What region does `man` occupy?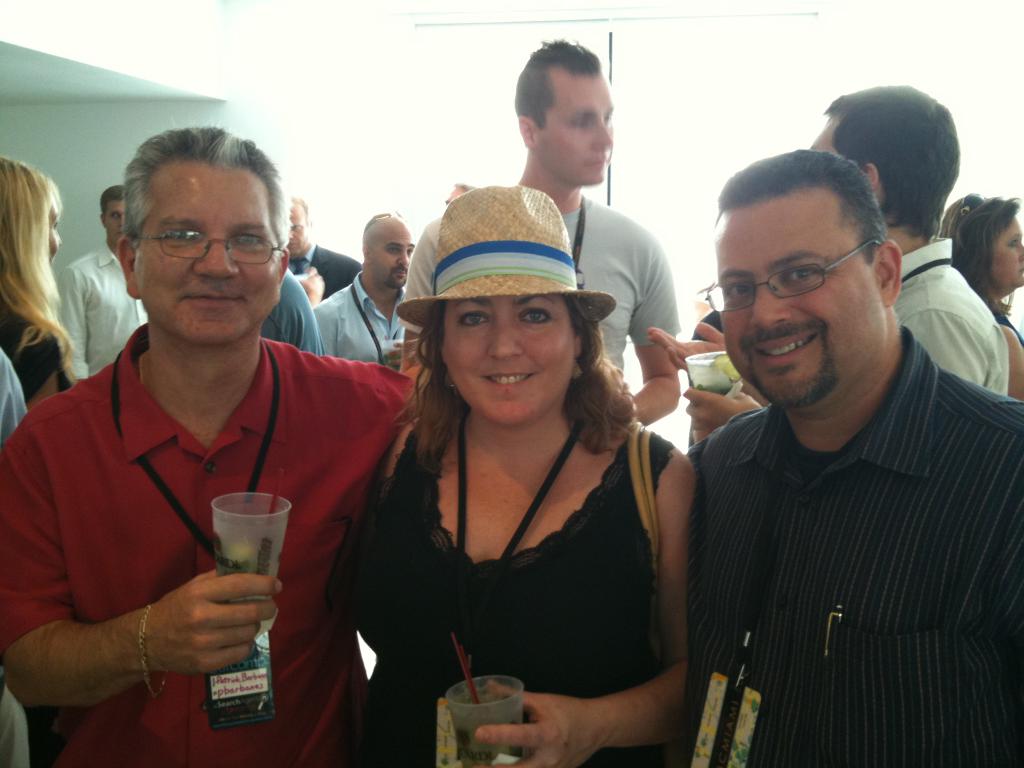
<box>399,38,680,426</box>.
